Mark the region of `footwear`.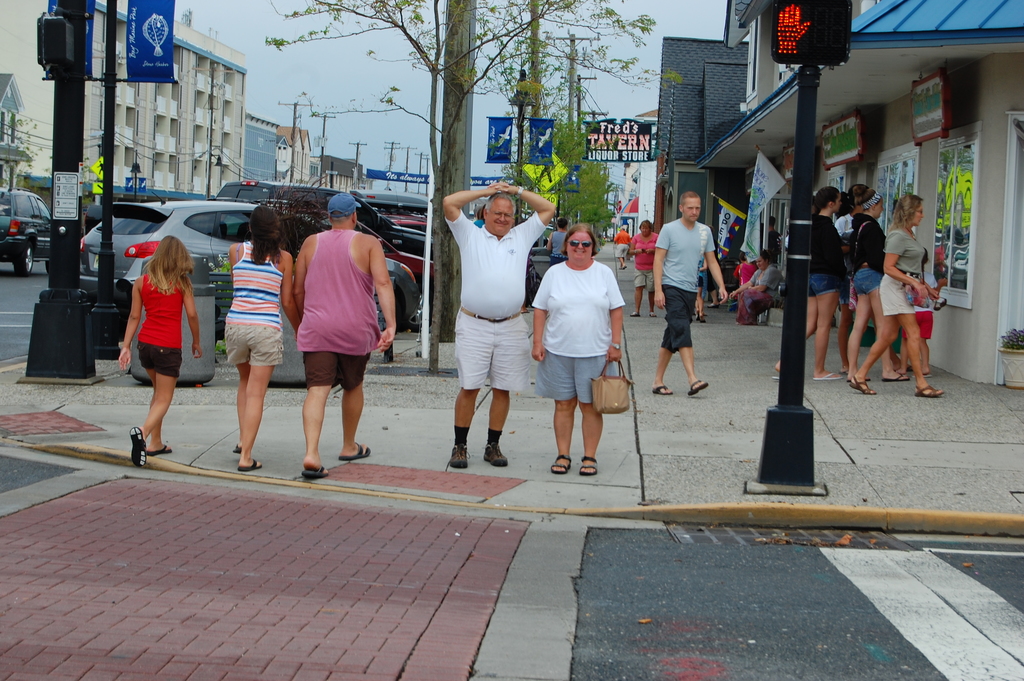
Region: left=685, top=375, right=706, bottom=398.
